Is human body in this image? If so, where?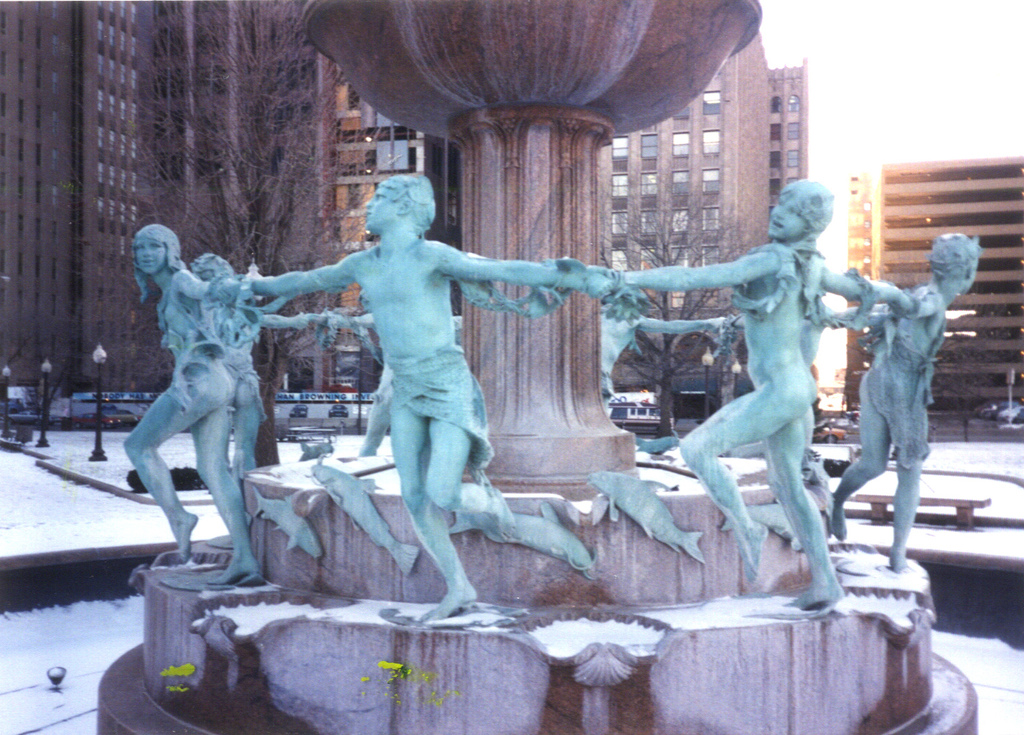
Yes, at bbox=(586, 241, 864, 609).
